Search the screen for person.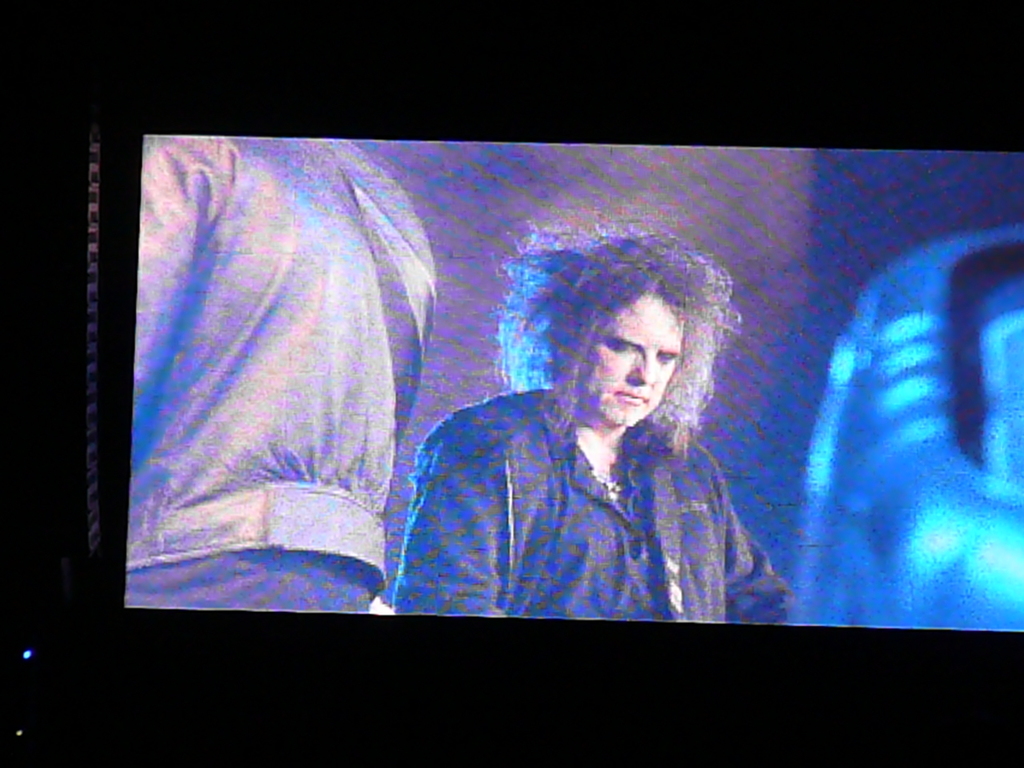
Found at 134,133,440,610.
